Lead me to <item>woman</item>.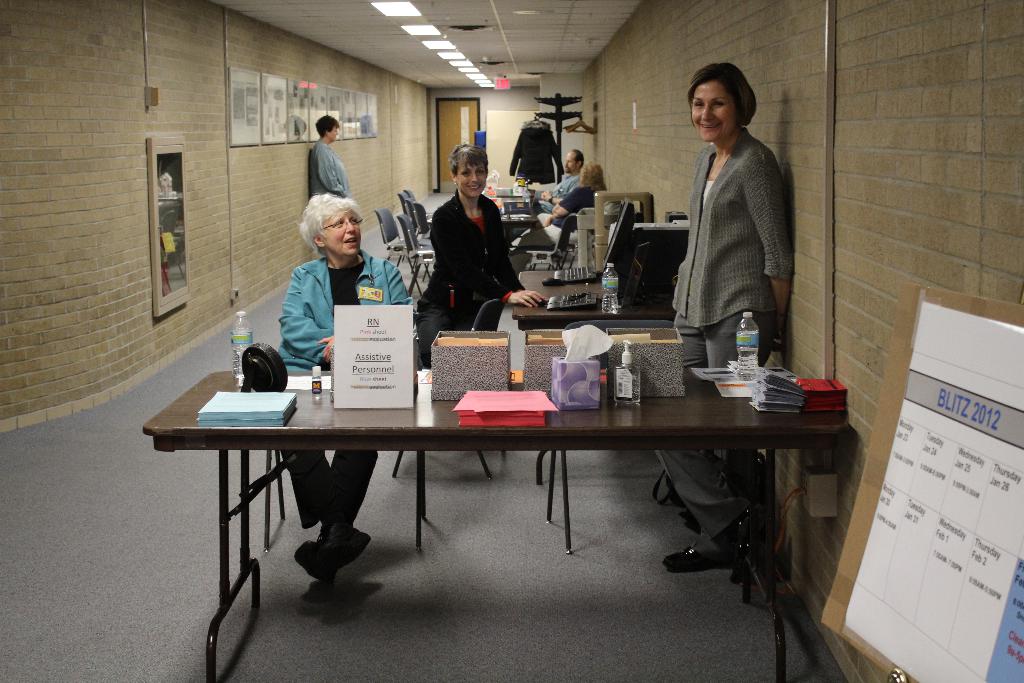
Lead to (left=531, top=162, right=616, bottom=236).
